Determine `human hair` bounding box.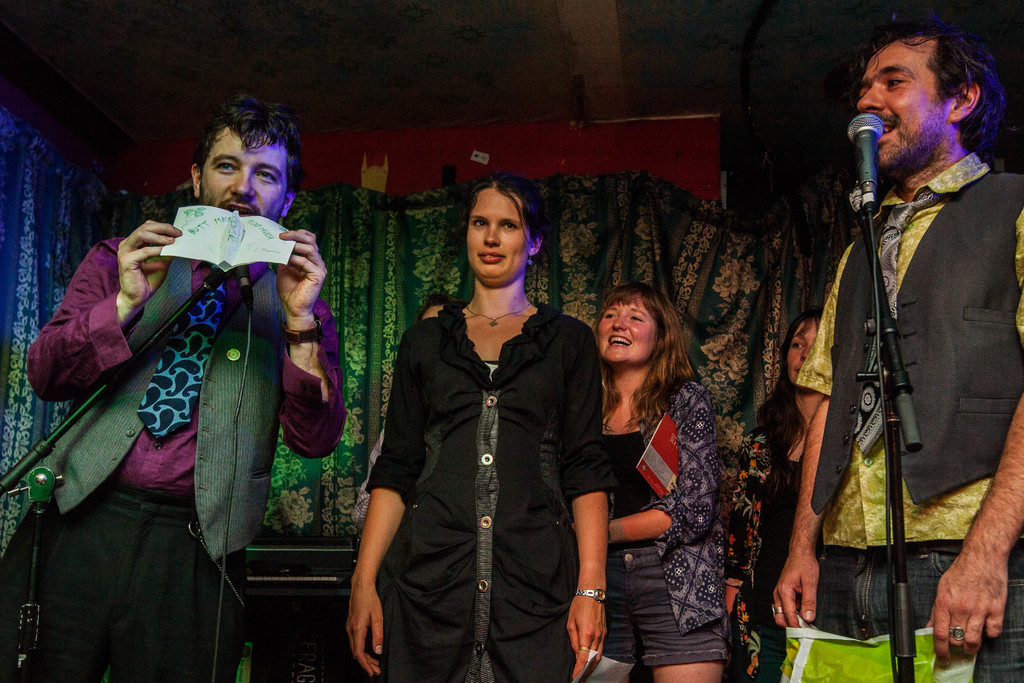
Determined: [597,284,700,429].
